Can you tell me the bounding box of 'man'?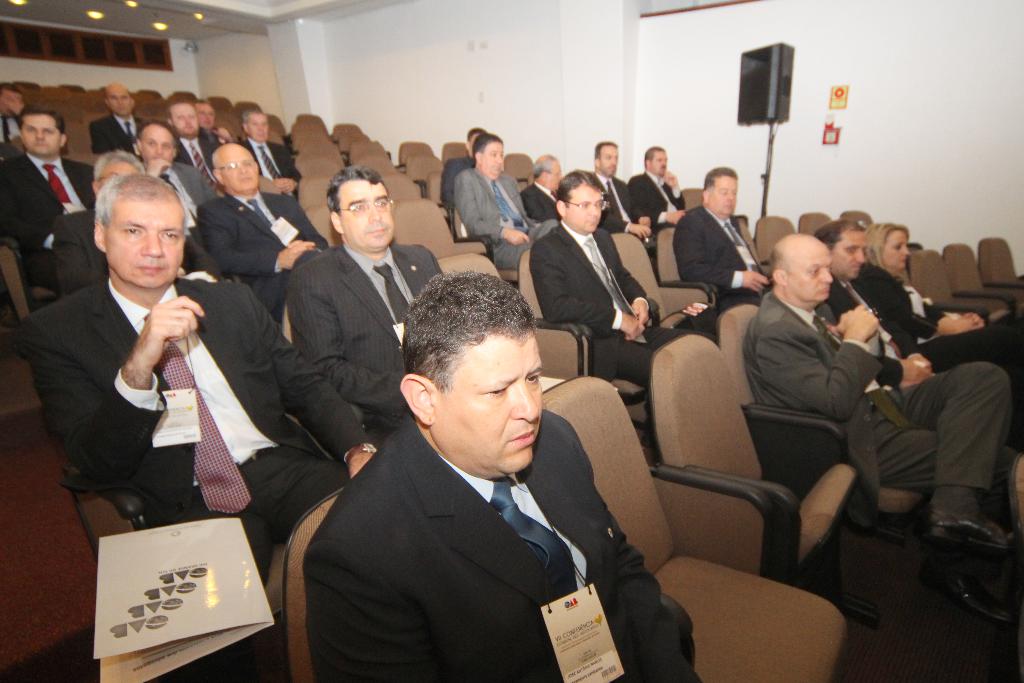
<region>527, 150, 557, 224</region>.
